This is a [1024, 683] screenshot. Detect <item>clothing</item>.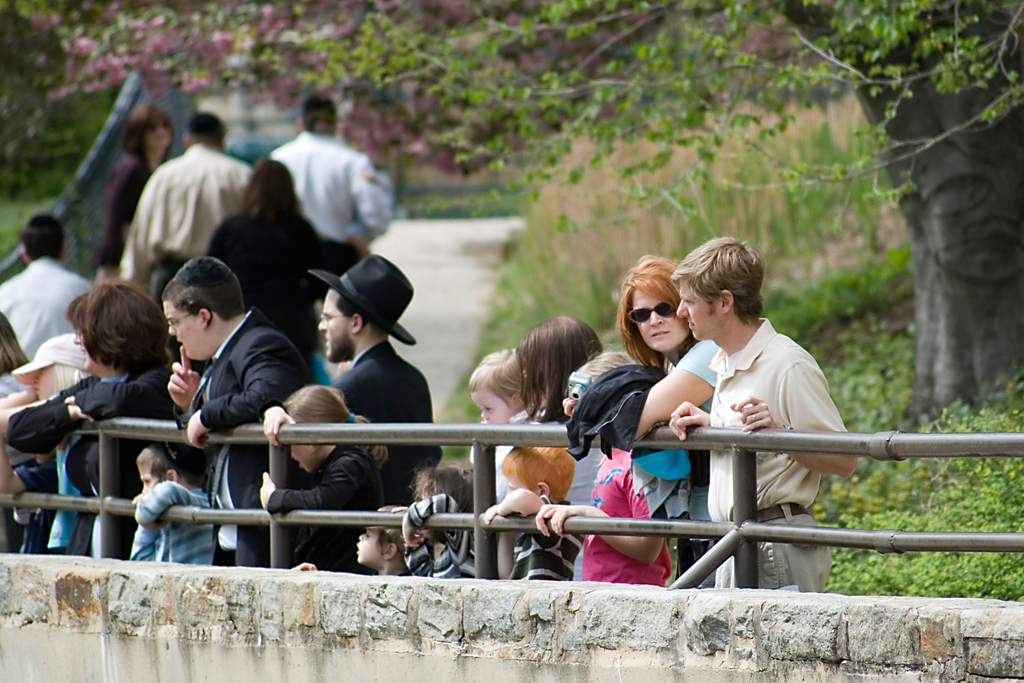
box(269, 448, 390, 575).
